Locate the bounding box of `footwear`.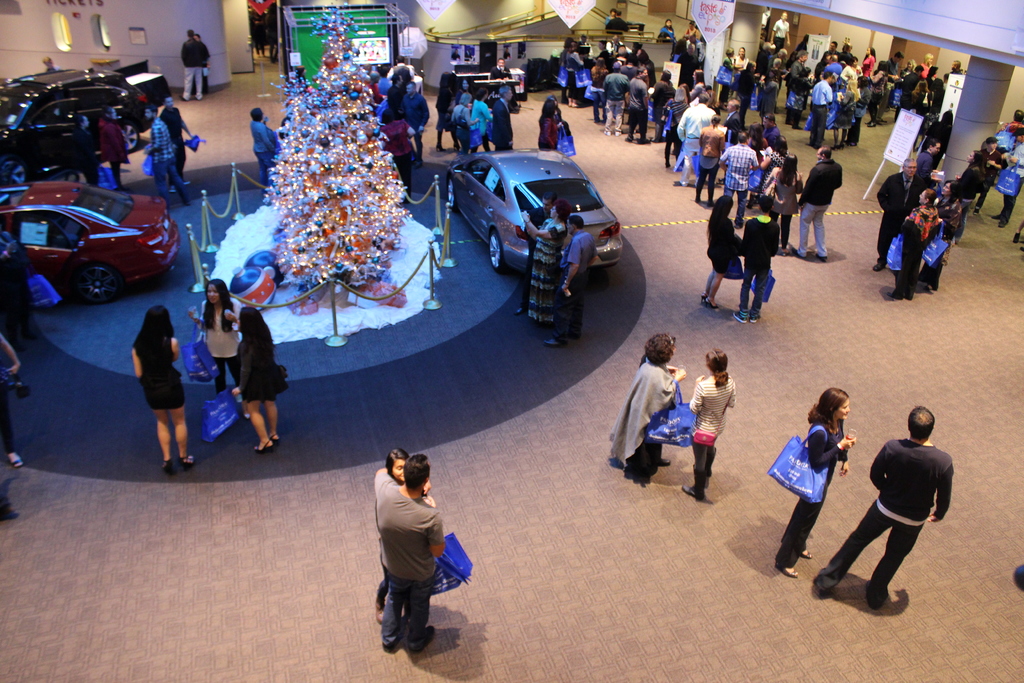
Bounding box: x1=988, y1=213, x2=1001, y2=219.
